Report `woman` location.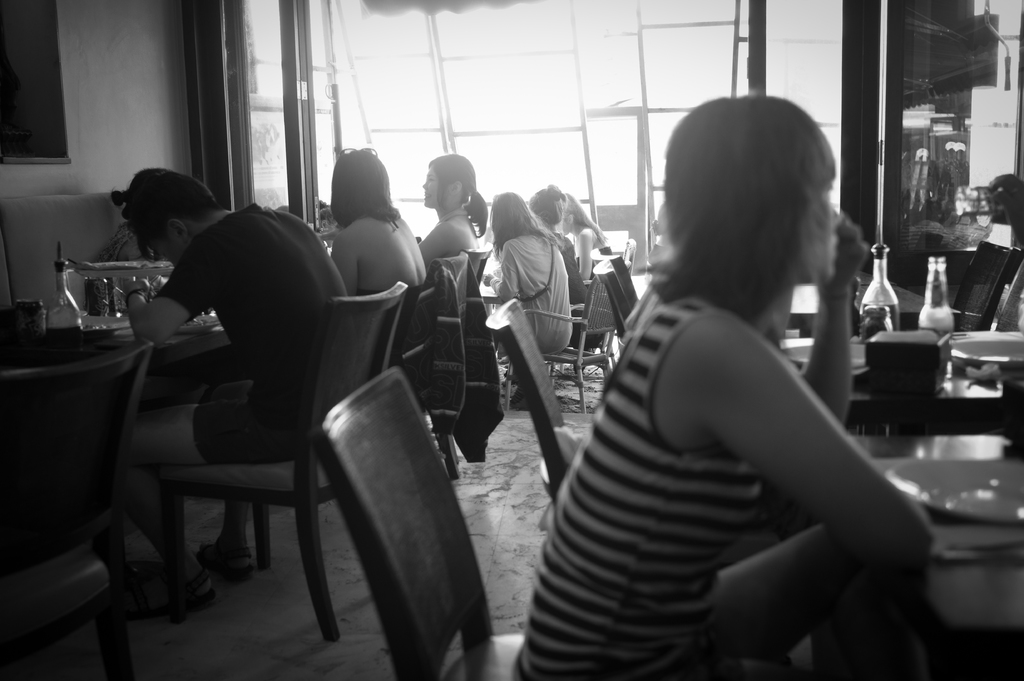
Report: [410,151,488,282].
